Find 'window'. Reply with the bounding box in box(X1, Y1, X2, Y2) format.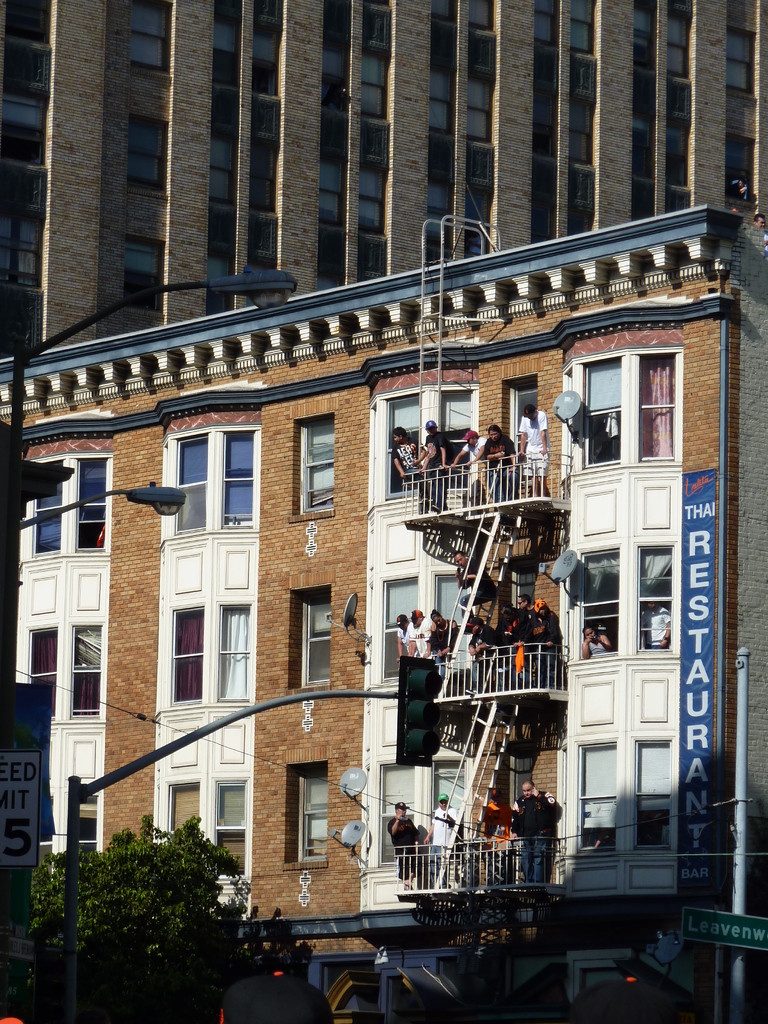
box(432, 574, 486, 660).
